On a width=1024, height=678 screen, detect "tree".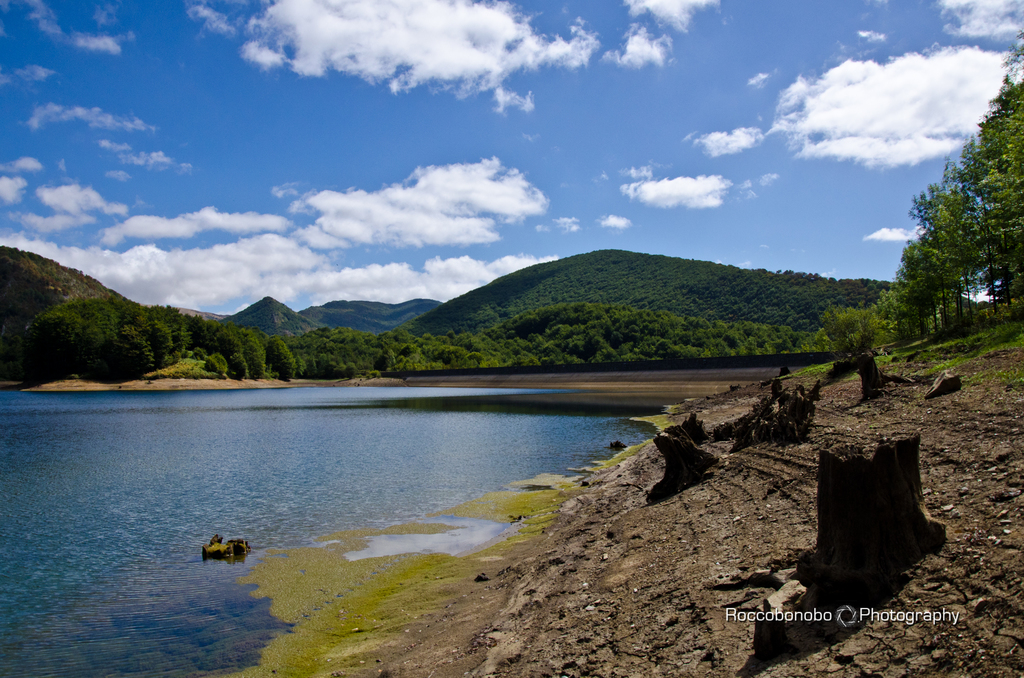
101:323:154:385.
